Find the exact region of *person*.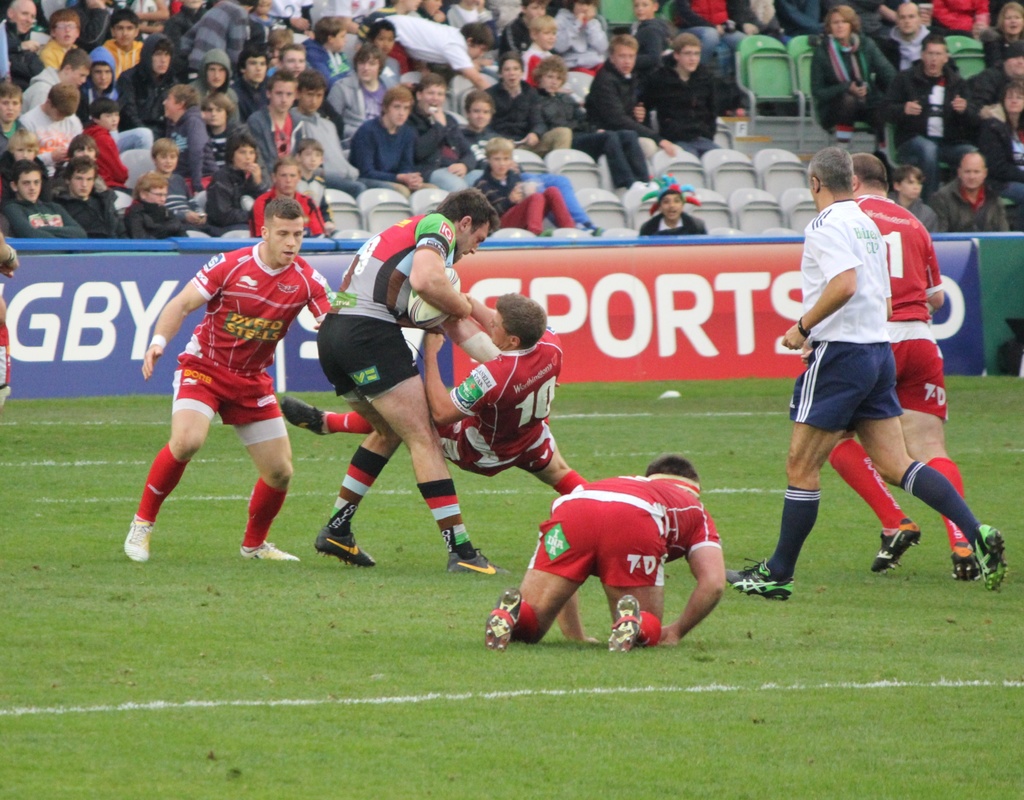
Exact region: bbox=(138, 186, 328, 586).
